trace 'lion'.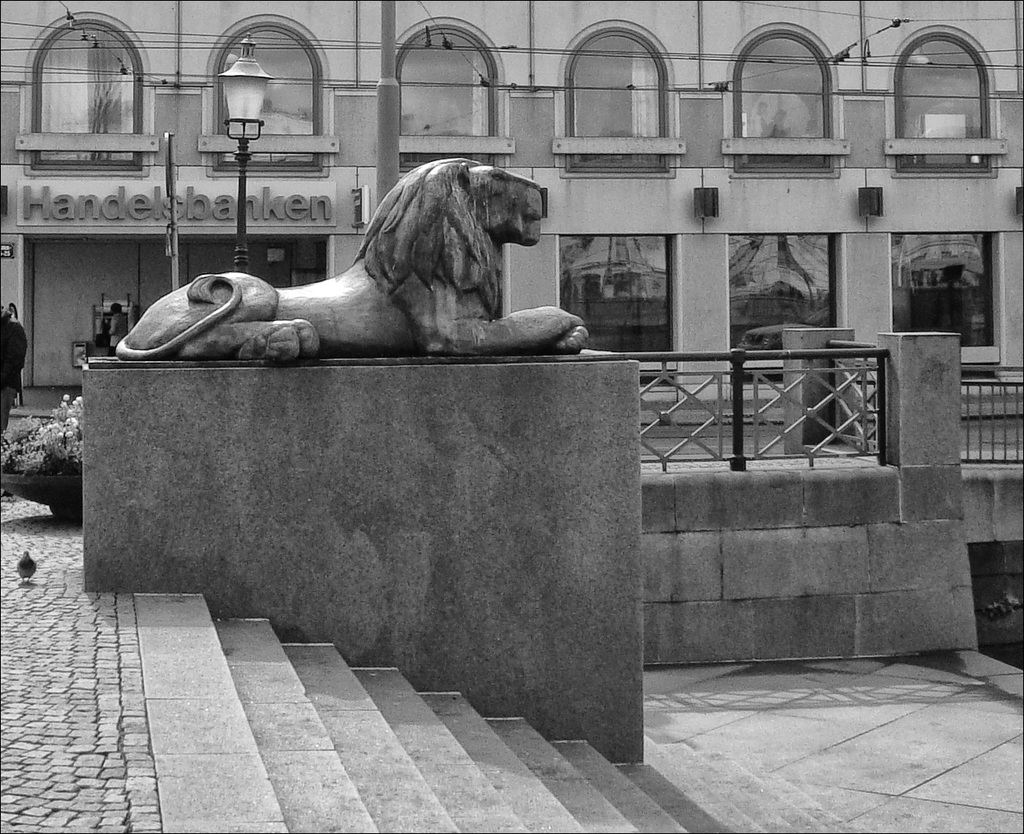
Traced to box=[115, 156, 586, 362].
